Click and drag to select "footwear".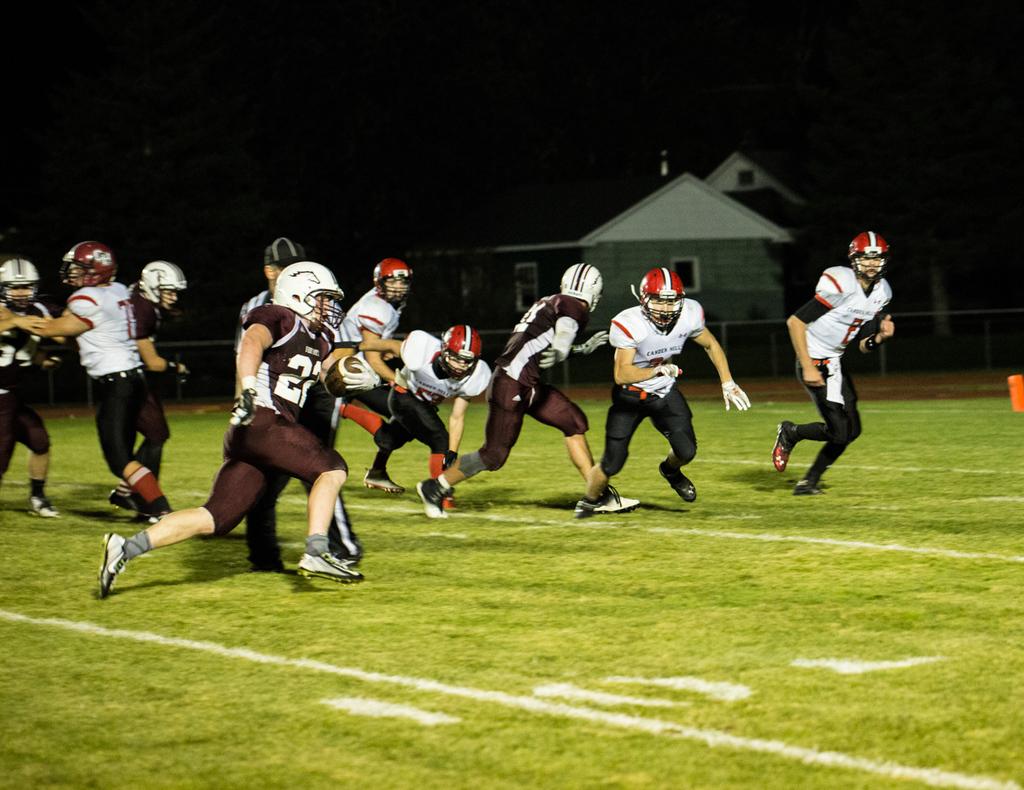
Selection: select_region(417, 479, 458, 518).
